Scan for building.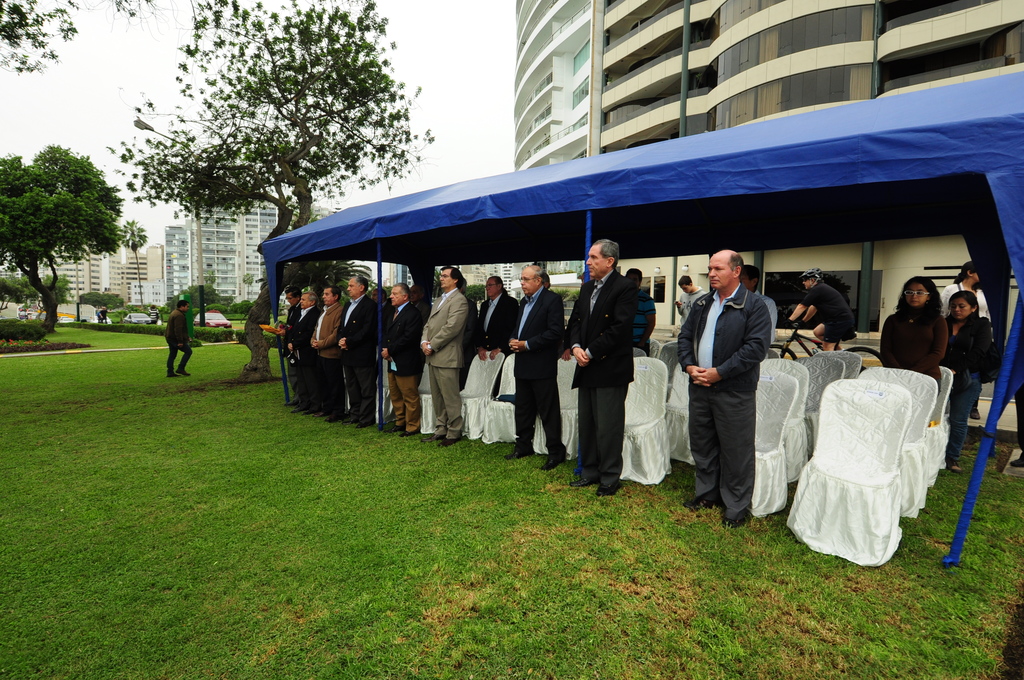
Scan result: 194/190/284/302.
